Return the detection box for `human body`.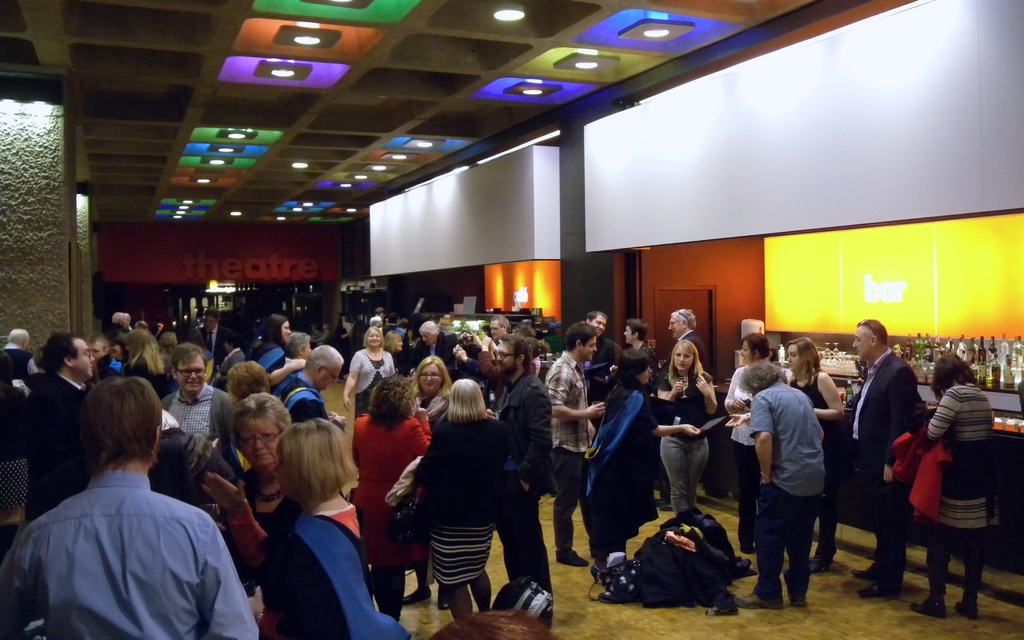
406, 315, 444, 357.
